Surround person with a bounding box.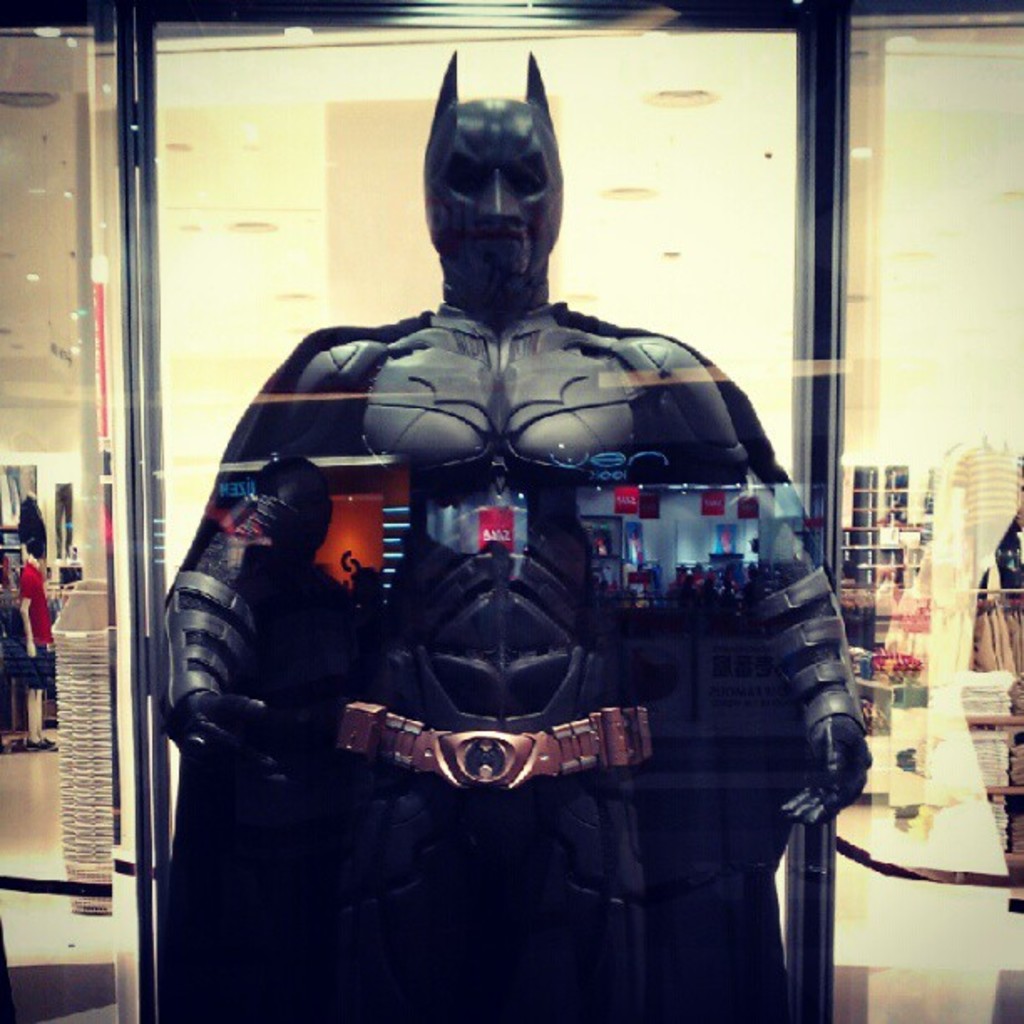
pyautogui.locateOnScreen(166, 127, 820, 1023).
